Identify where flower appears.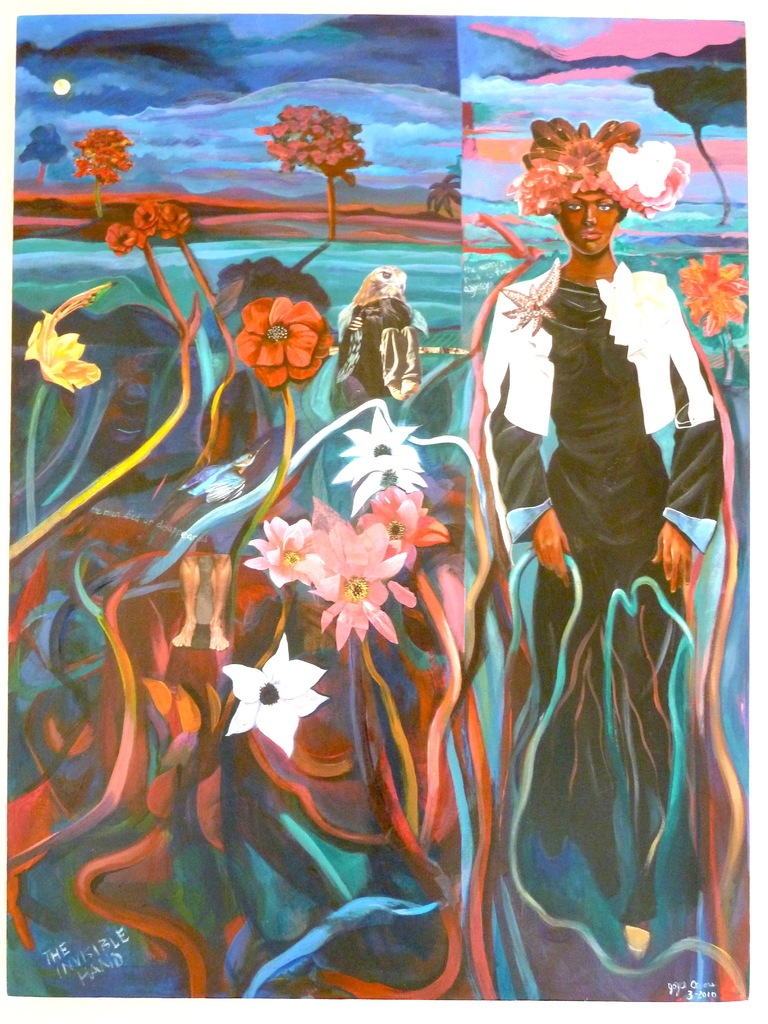
Appears at pyautogui.locateOnScreen(27, 308, 108, 387).
